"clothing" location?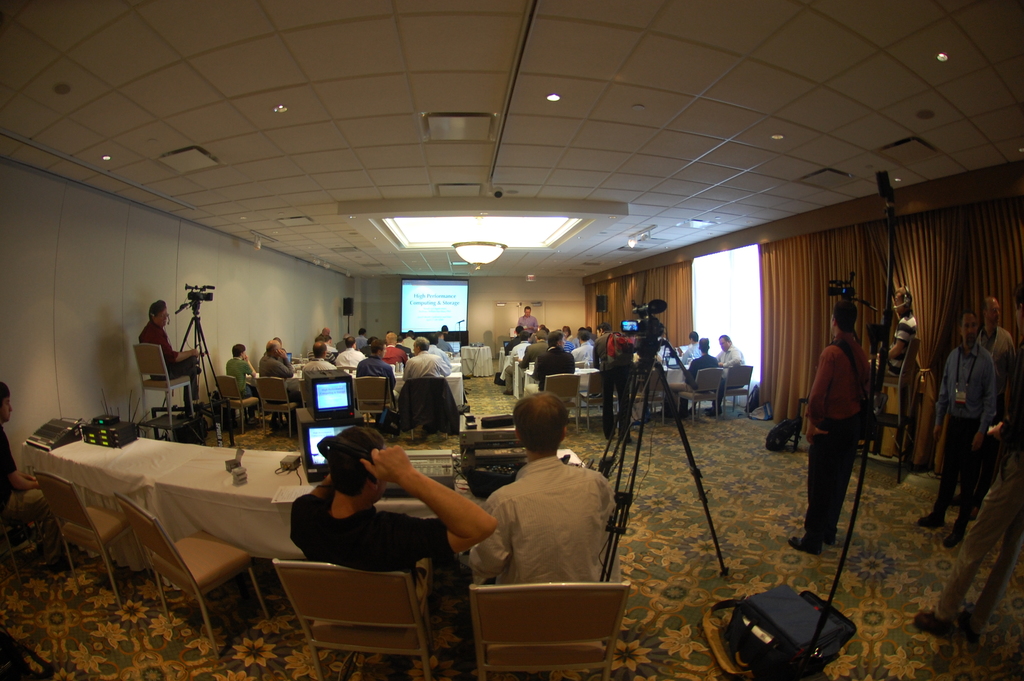
locate(298, 359, 339, 378)
